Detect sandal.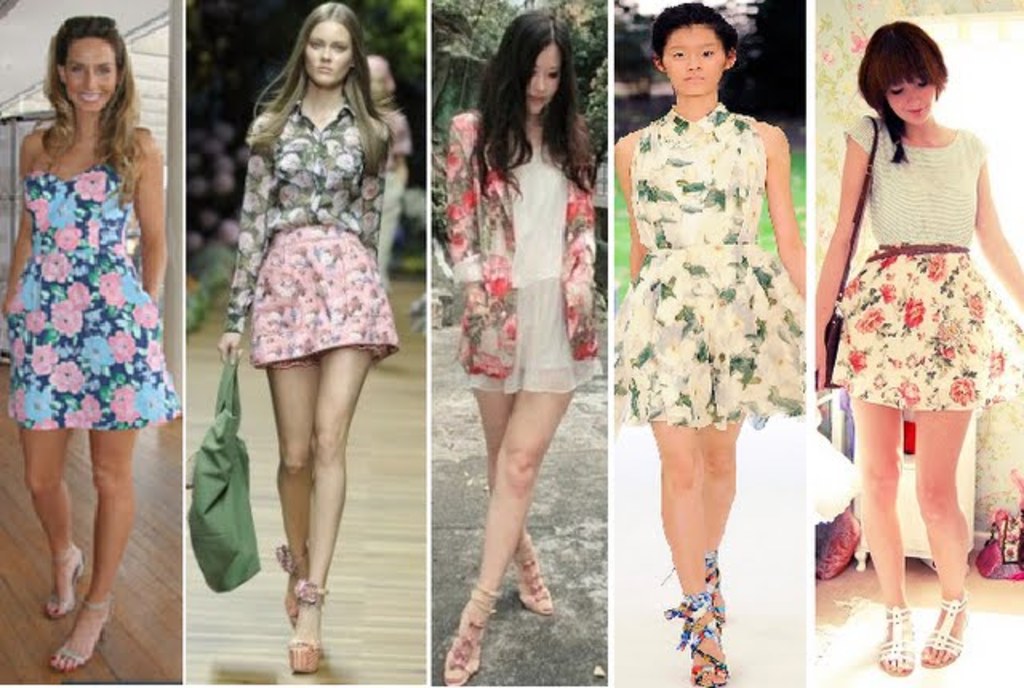
Detected at (left=53, top=595, right=115, bottom=670).
